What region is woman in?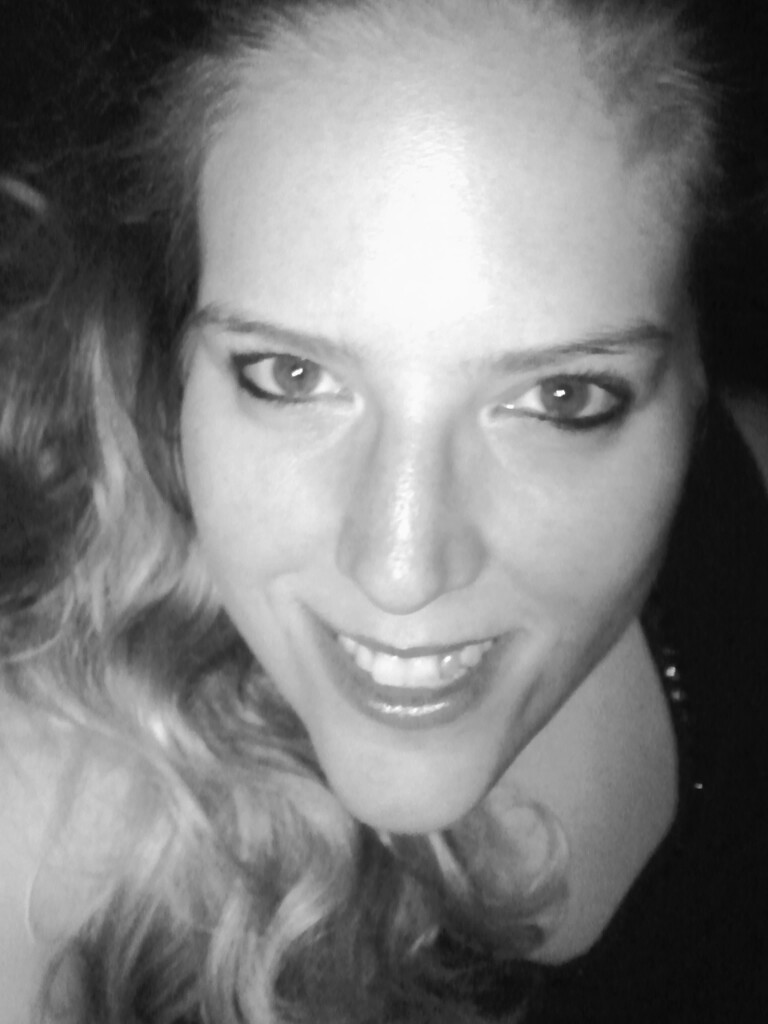
bbox=(0, 0, 761, 1011).
